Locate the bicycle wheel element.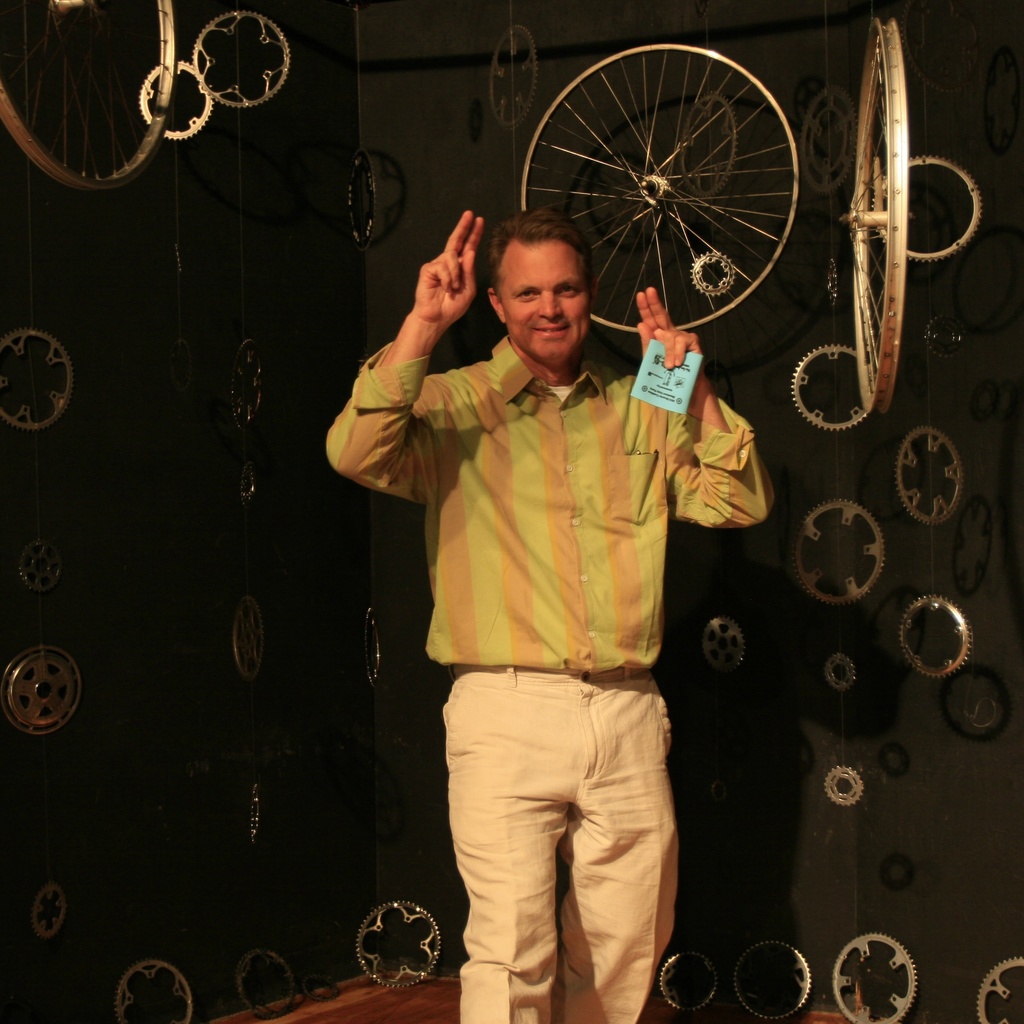
Element bbox: (0, 0, 188, 199).
